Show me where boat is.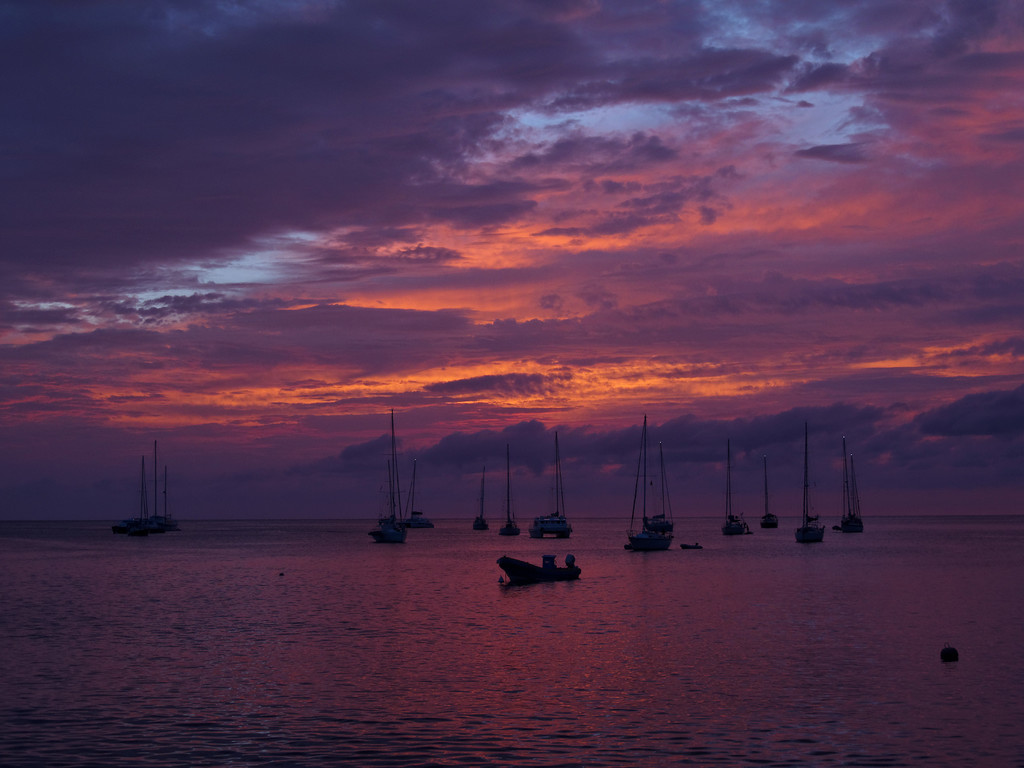
boat is at x1=525 y1=430 x2=576 y2=537.
